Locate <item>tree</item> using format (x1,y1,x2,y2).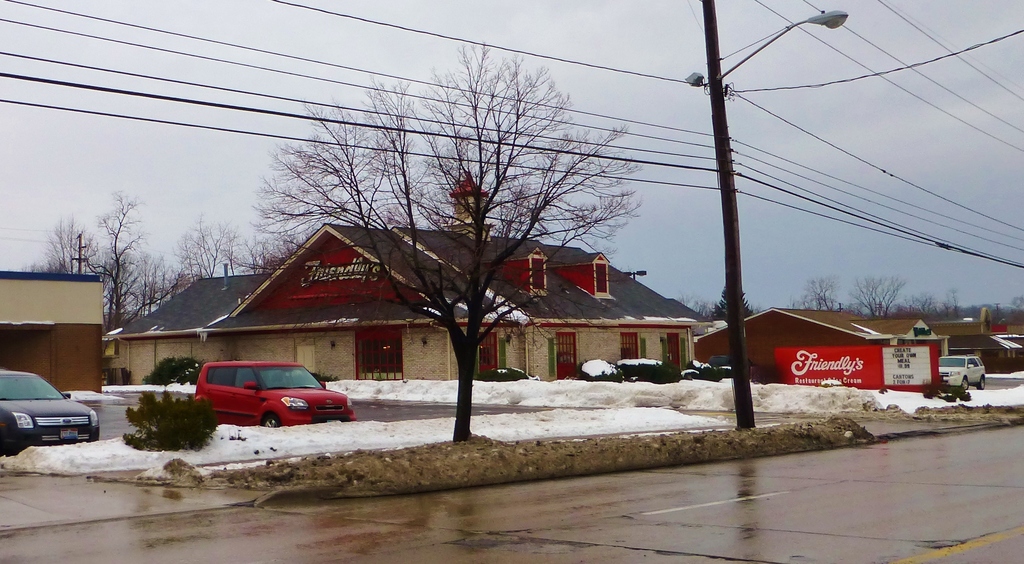
(174,225,202,284).
